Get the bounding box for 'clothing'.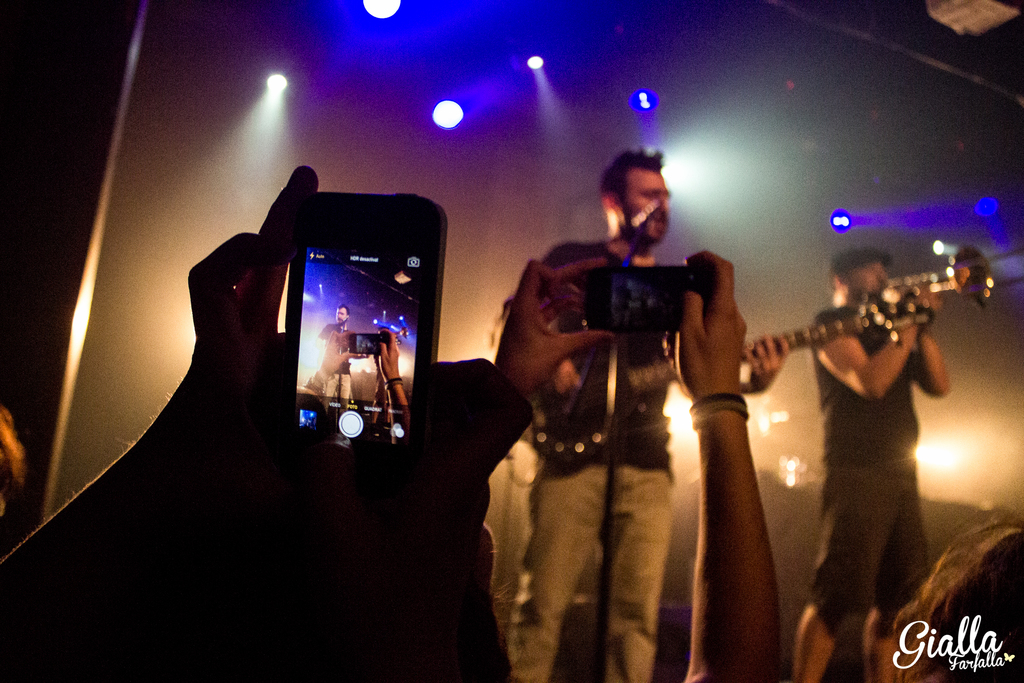
514, 179, 745, 655.
